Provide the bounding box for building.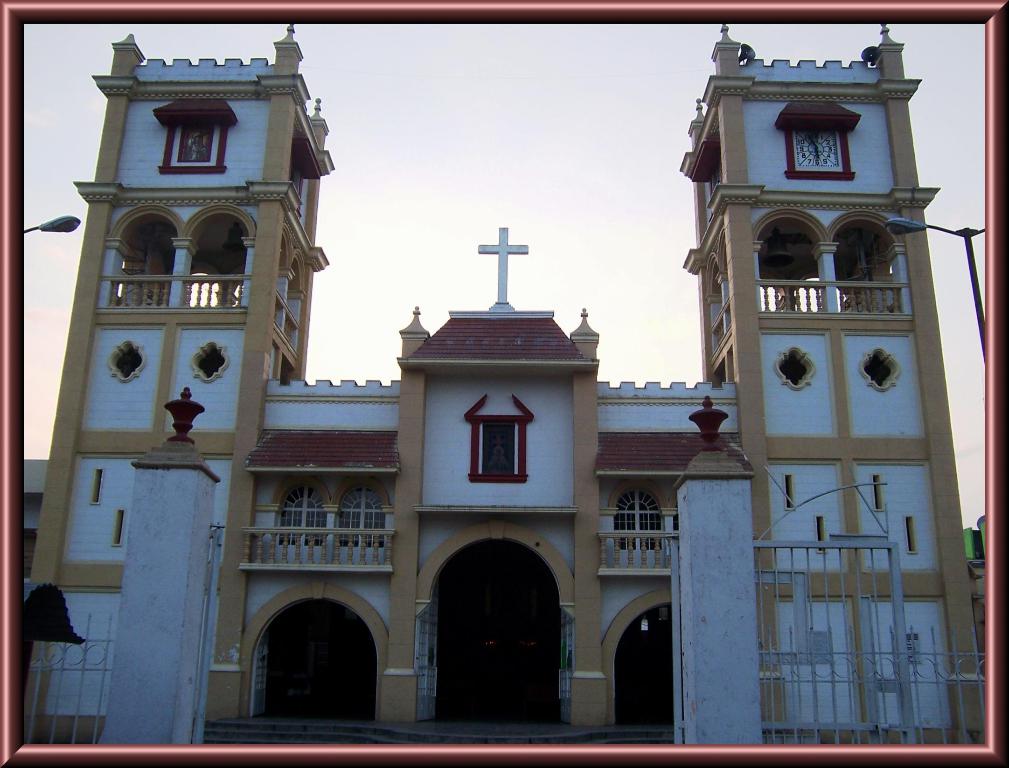
(0,0,1003,767).
